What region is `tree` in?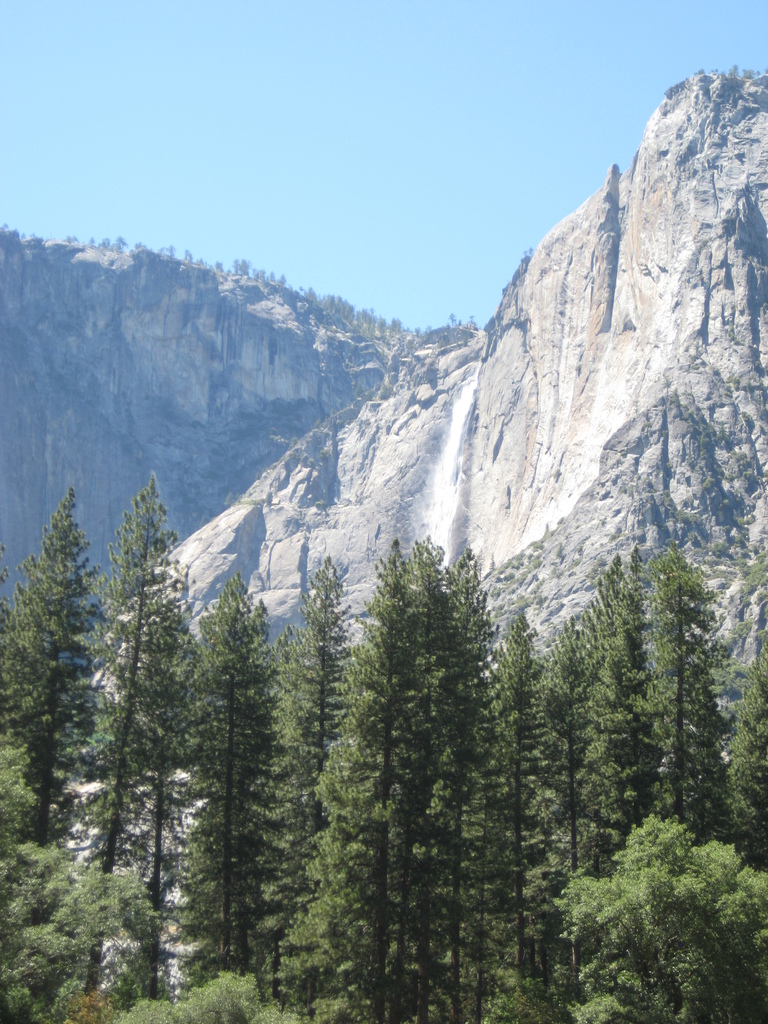
723/533/767/879.
